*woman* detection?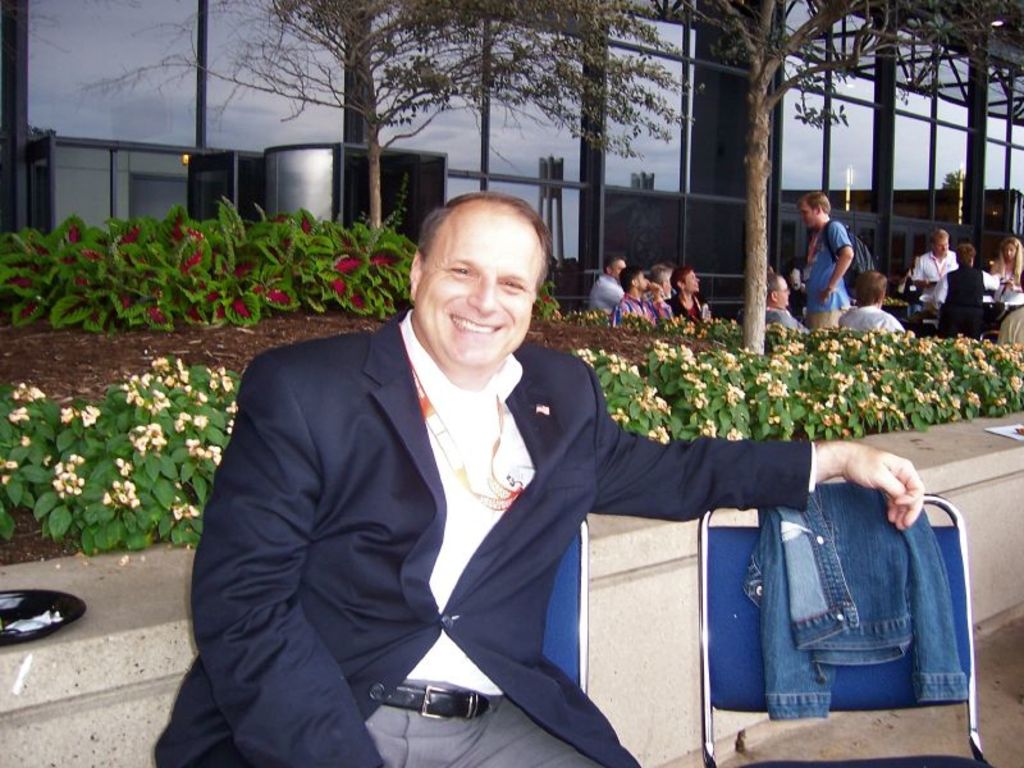
l=664, t=269, r=713, b=326
